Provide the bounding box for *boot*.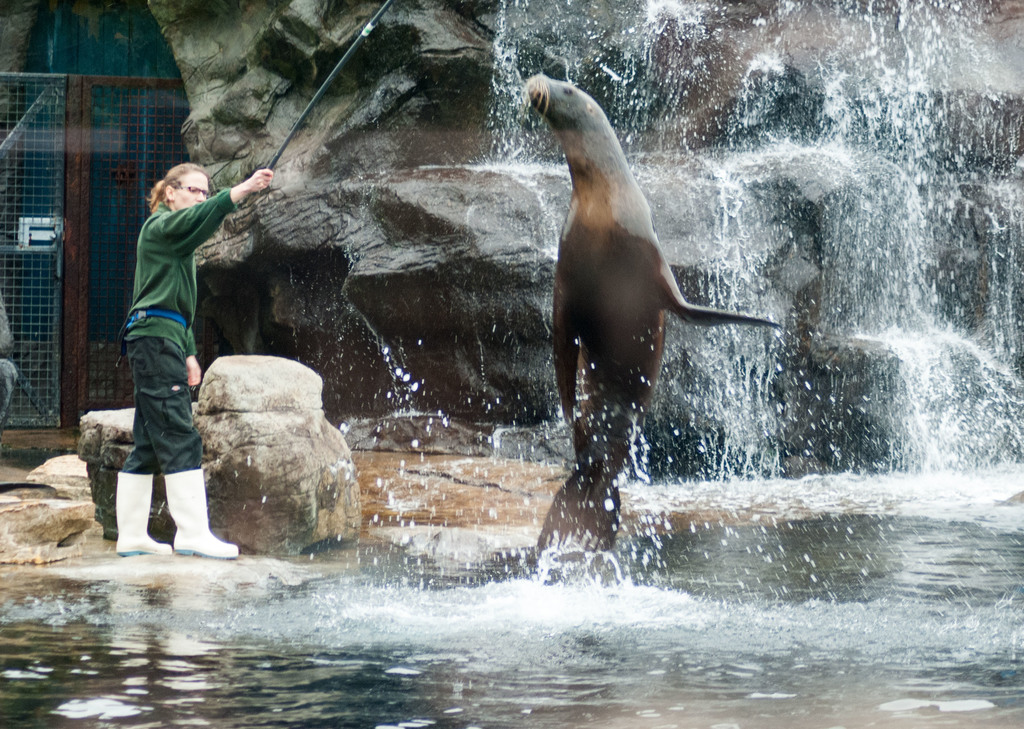
x1=170, y1=470, x2=234, y2=559.
